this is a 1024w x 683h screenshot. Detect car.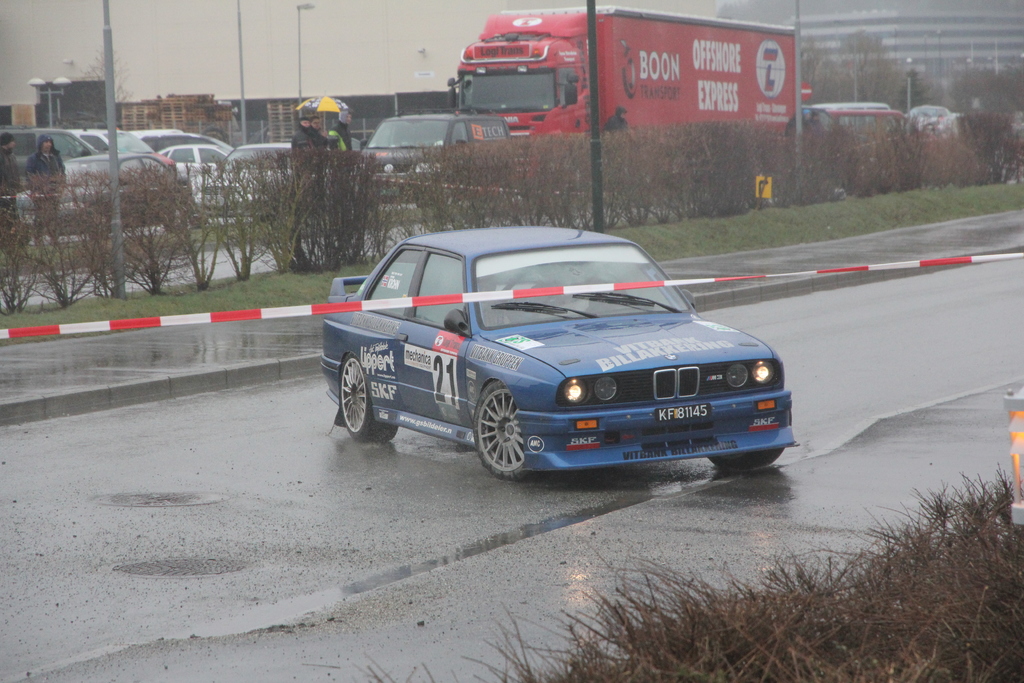
22,152,189,220.
